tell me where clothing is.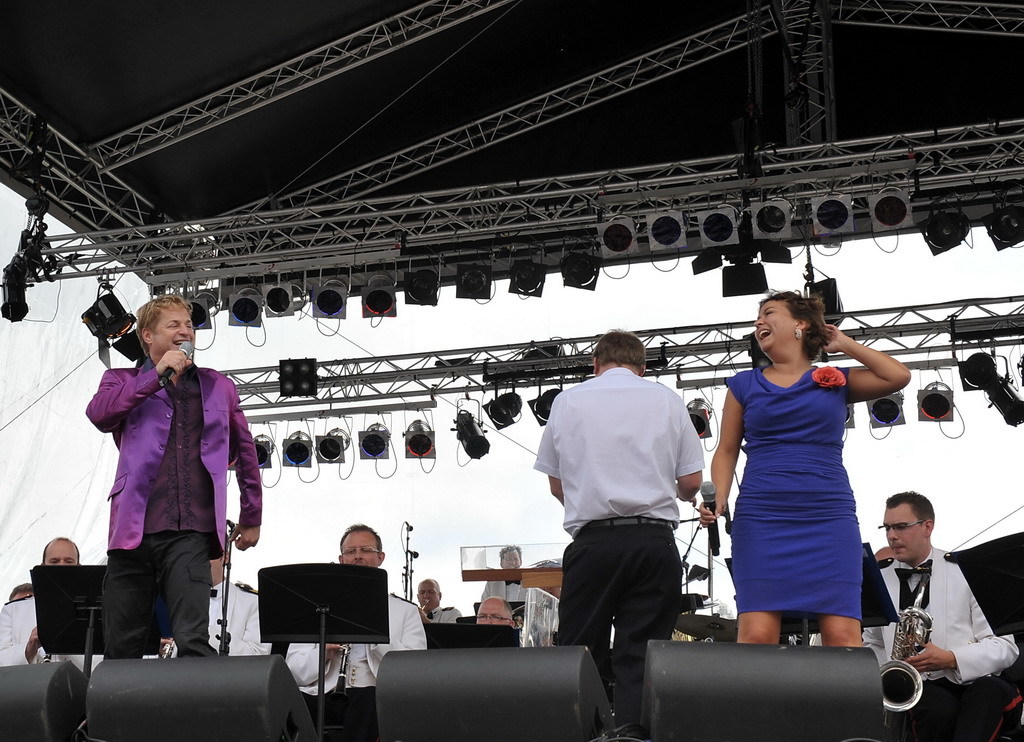
clothing is at [left=533, top=360, right=706, bottom=738].
